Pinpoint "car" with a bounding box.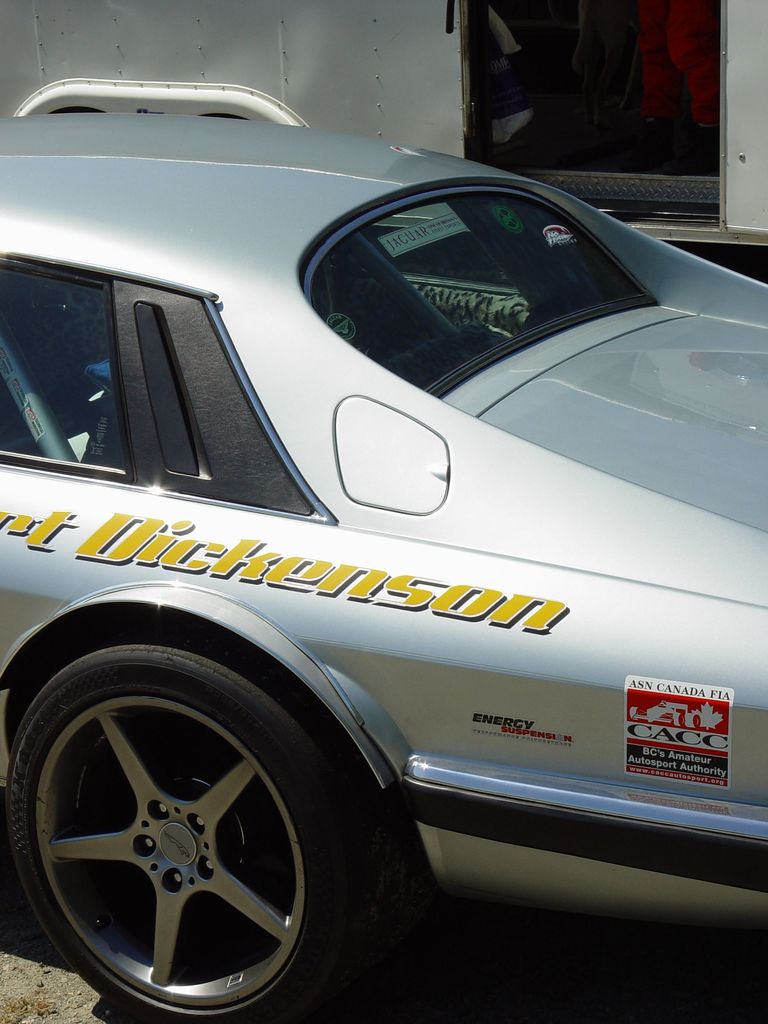
bbox(0, 80, 767, 1023).
